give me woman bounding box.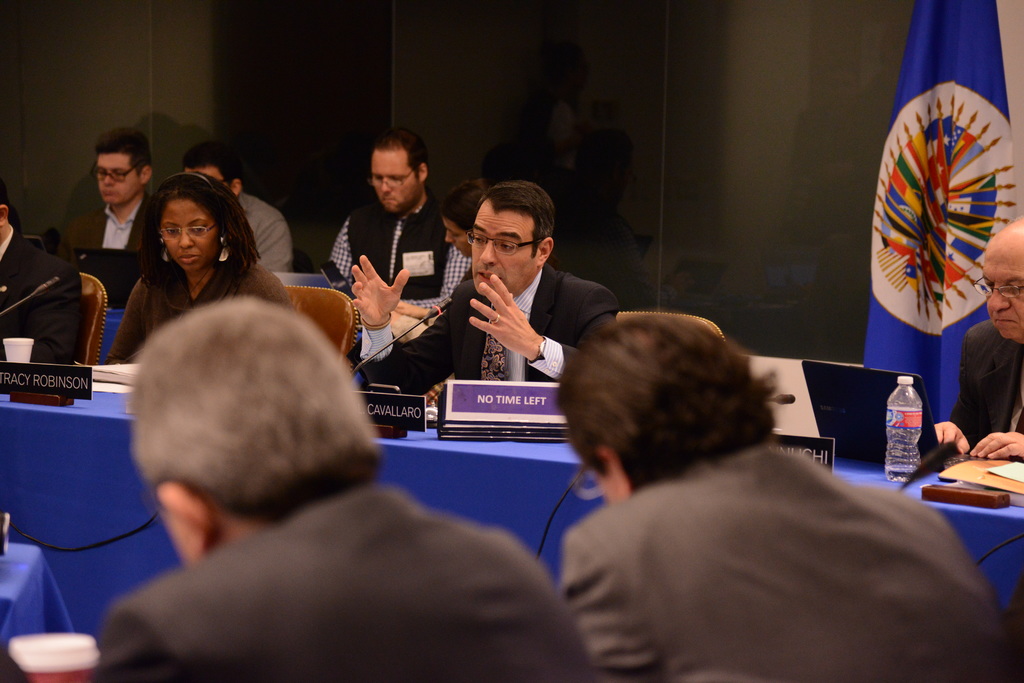
<region>78, 170, 307, 374</region>.
